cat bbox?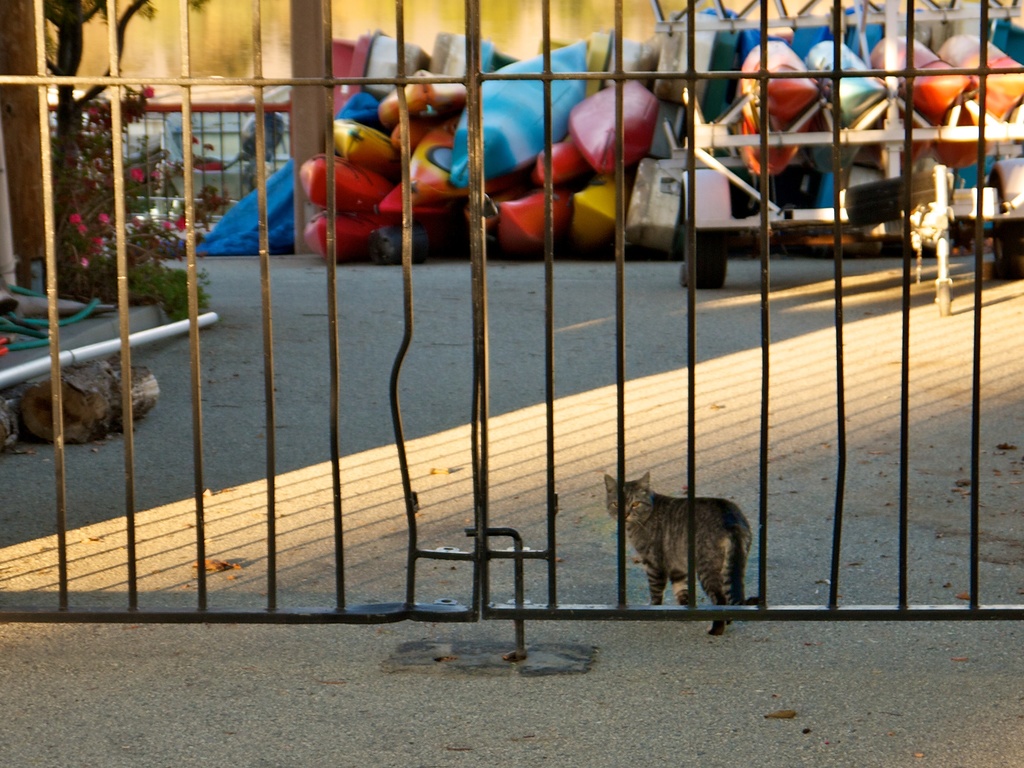
[601,471,752,639]
